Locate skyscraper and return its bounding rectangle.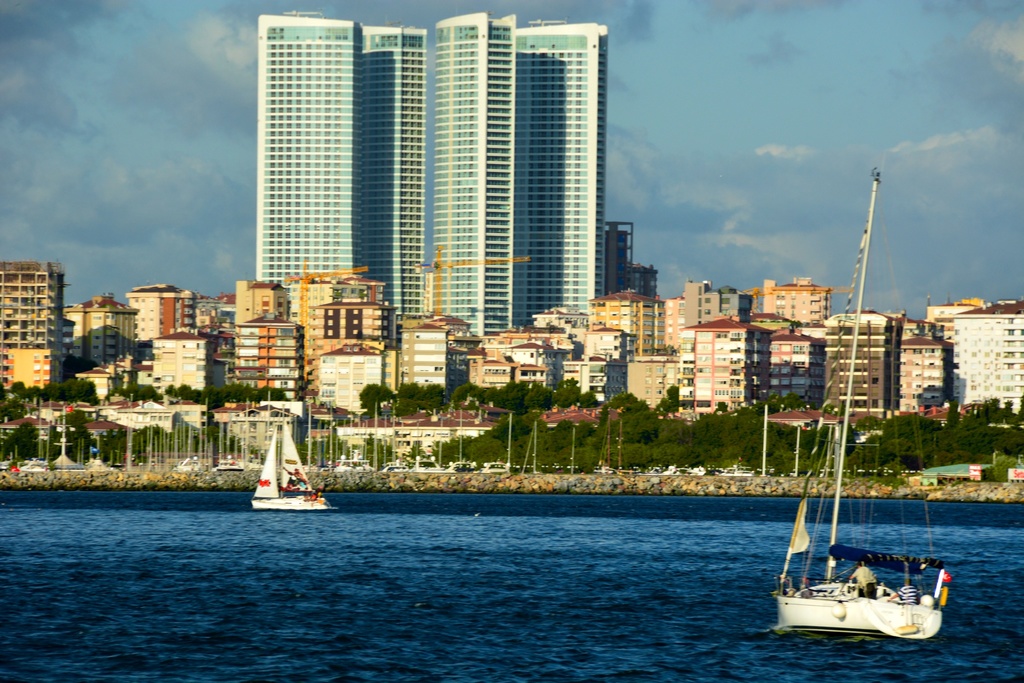
(x1=248, y1=8, x2=431, y2=297).
